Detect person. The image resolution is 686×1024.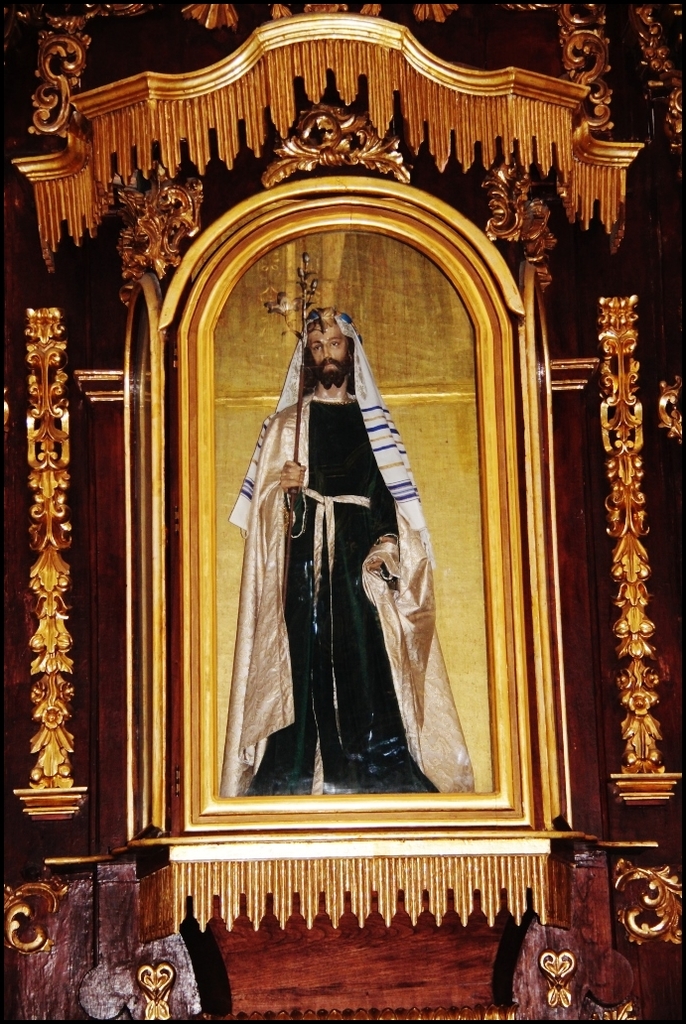
221, 309, 476, 794.
